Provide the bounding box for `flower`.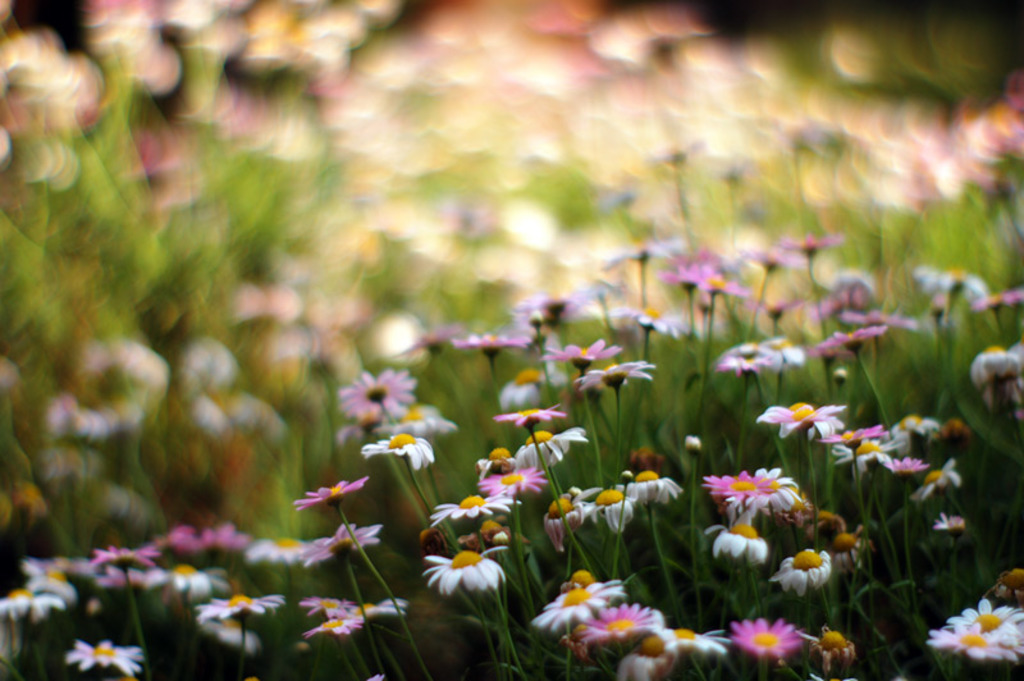
region(0, 590, 68, 622).
